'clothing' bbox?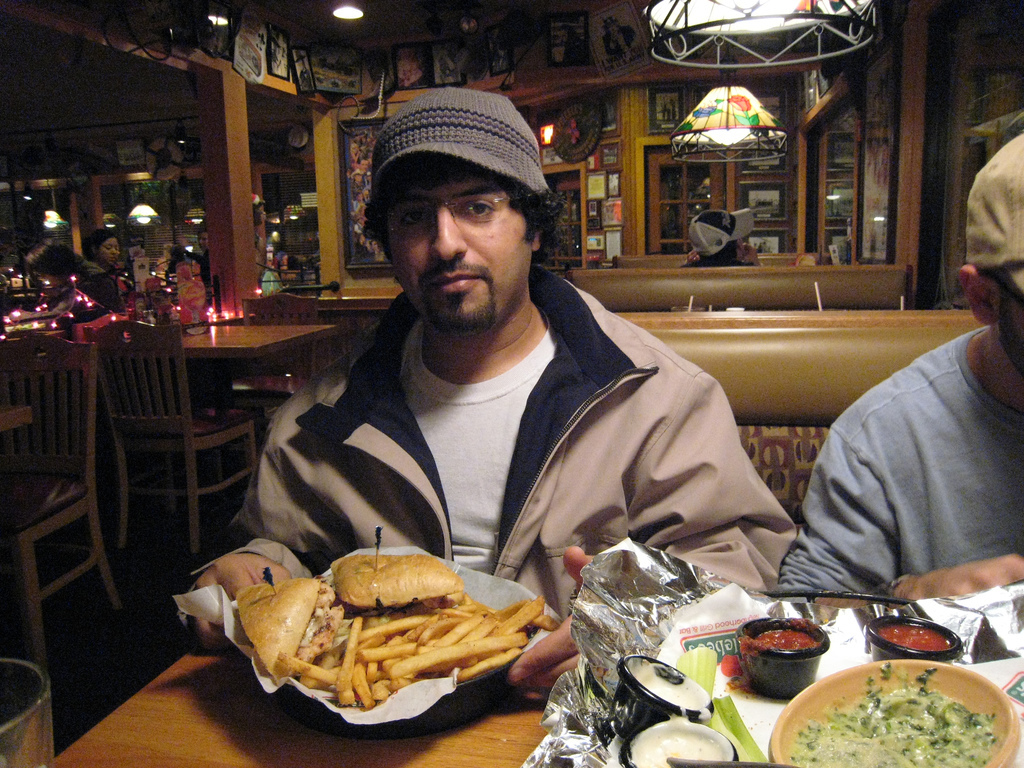
BBox(37, 258, 126, 324)
